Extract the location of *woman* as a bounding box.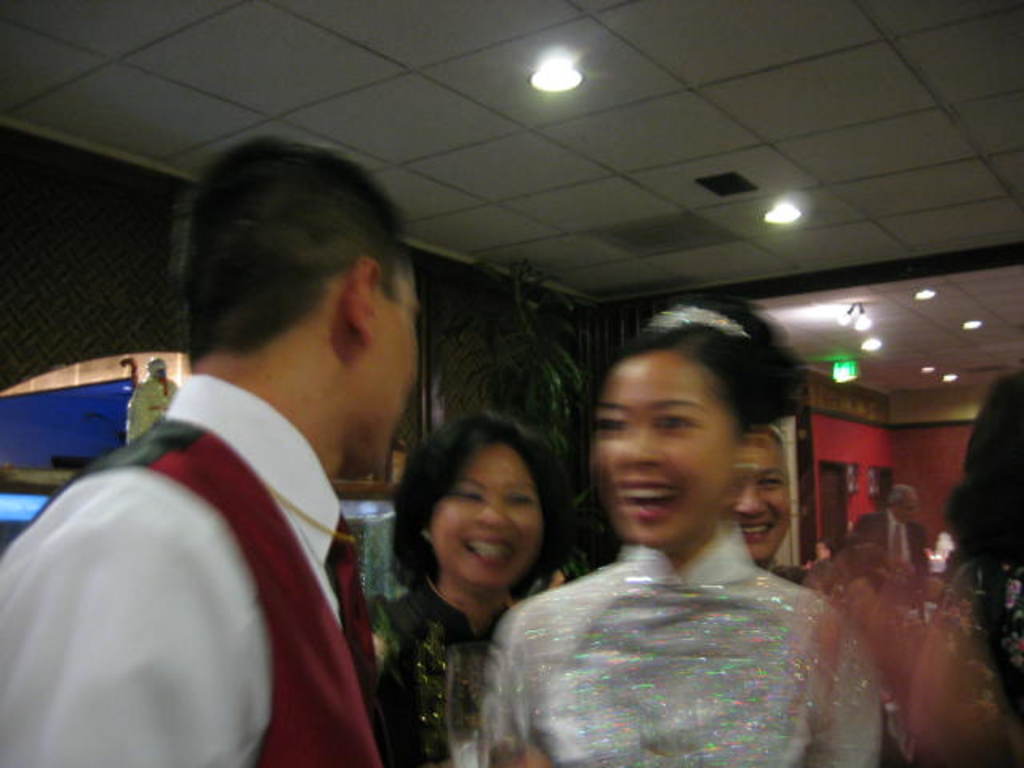
(347, 416, 576, 766).
